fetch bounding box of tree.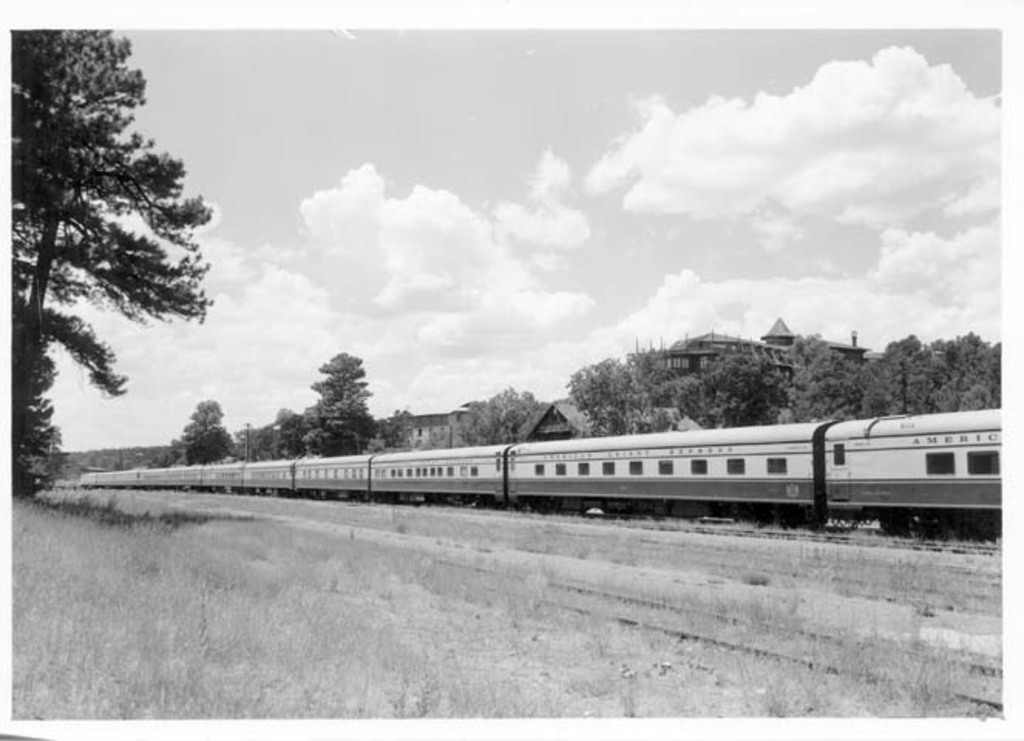
Bbox: (567, 344, 686, 431).
